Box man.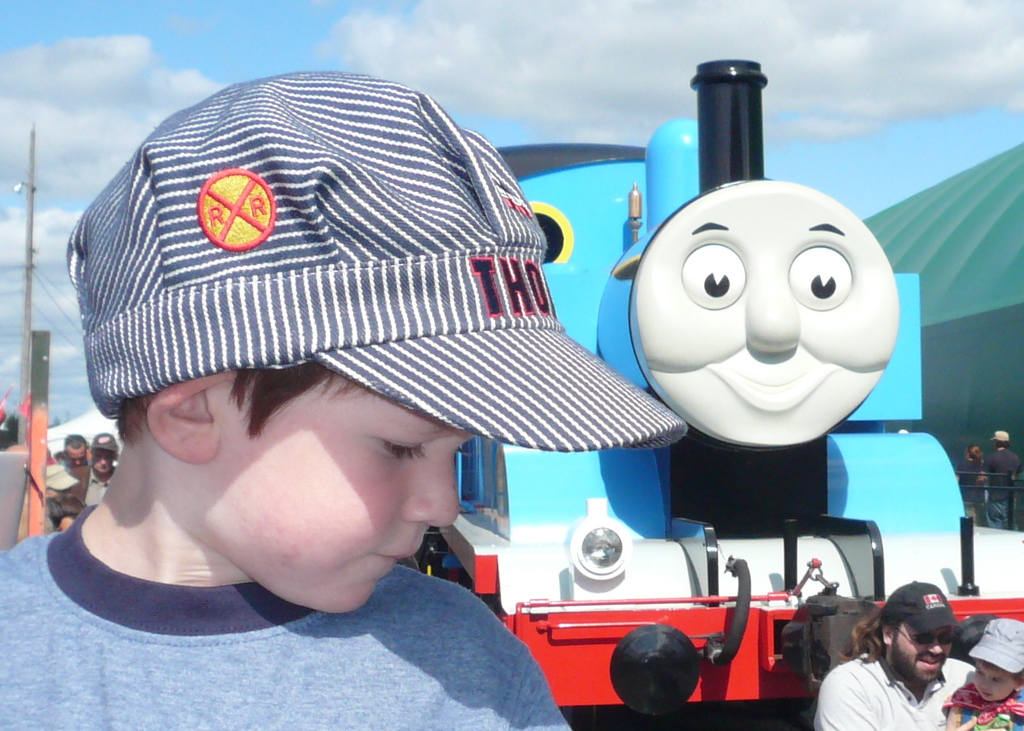
{"left": 56, "top": 431, "right": 97, "bottom": 472}.
